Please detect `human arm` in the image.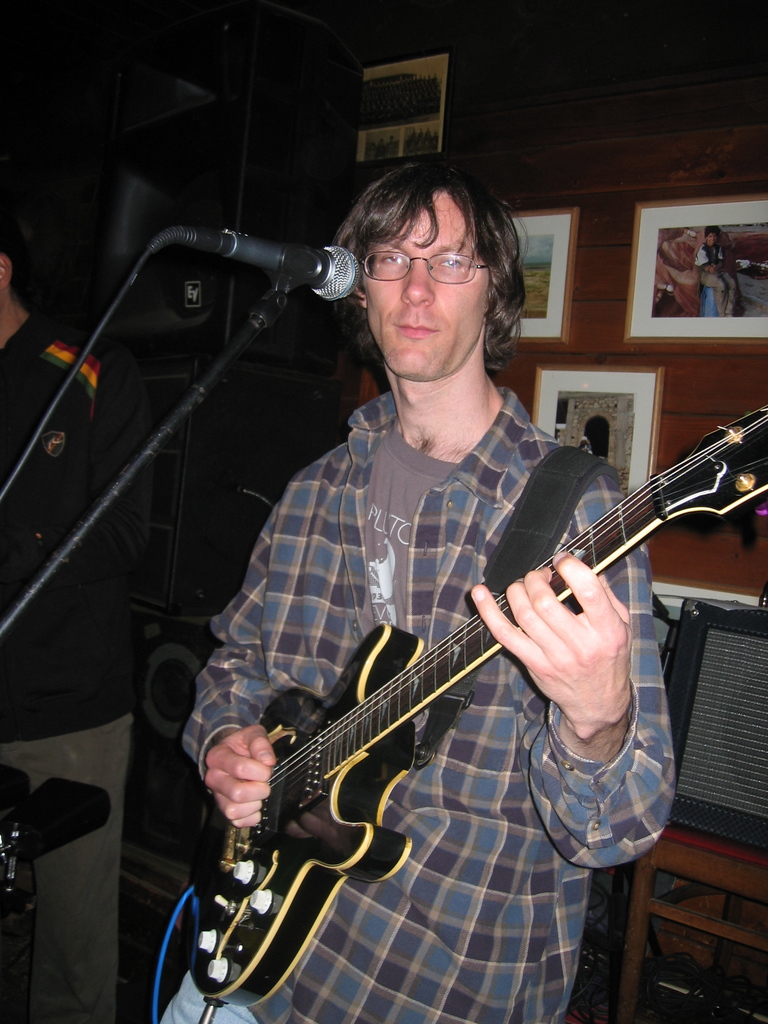
(696, 246, 713, 273).
